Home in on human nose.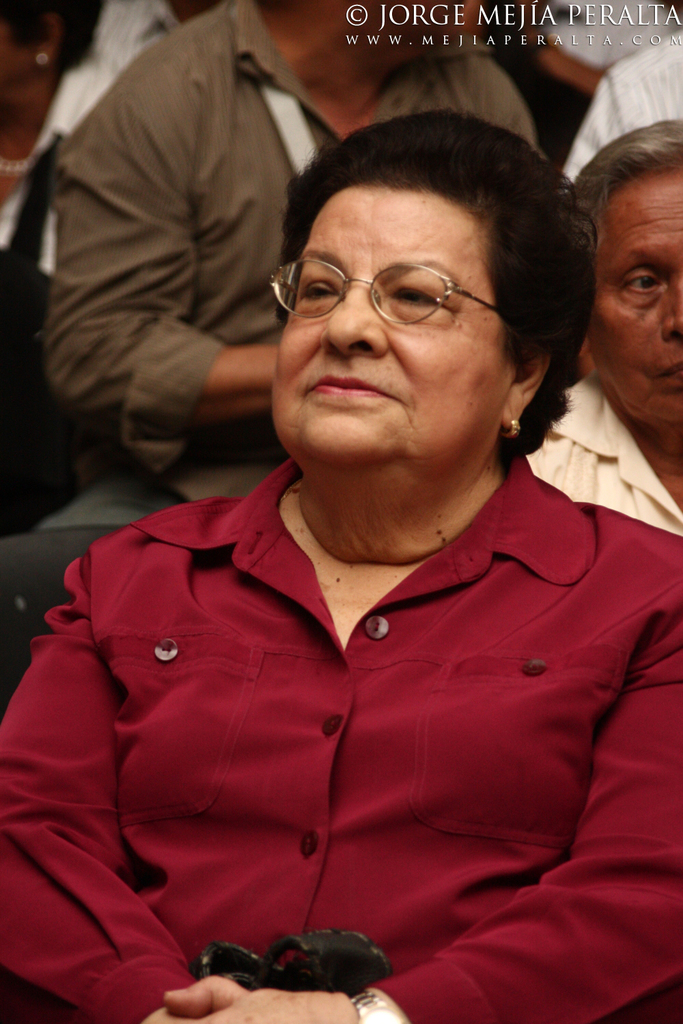
Homed in at pyautogui.locateOnScreen(322, 273, 390, 359).
